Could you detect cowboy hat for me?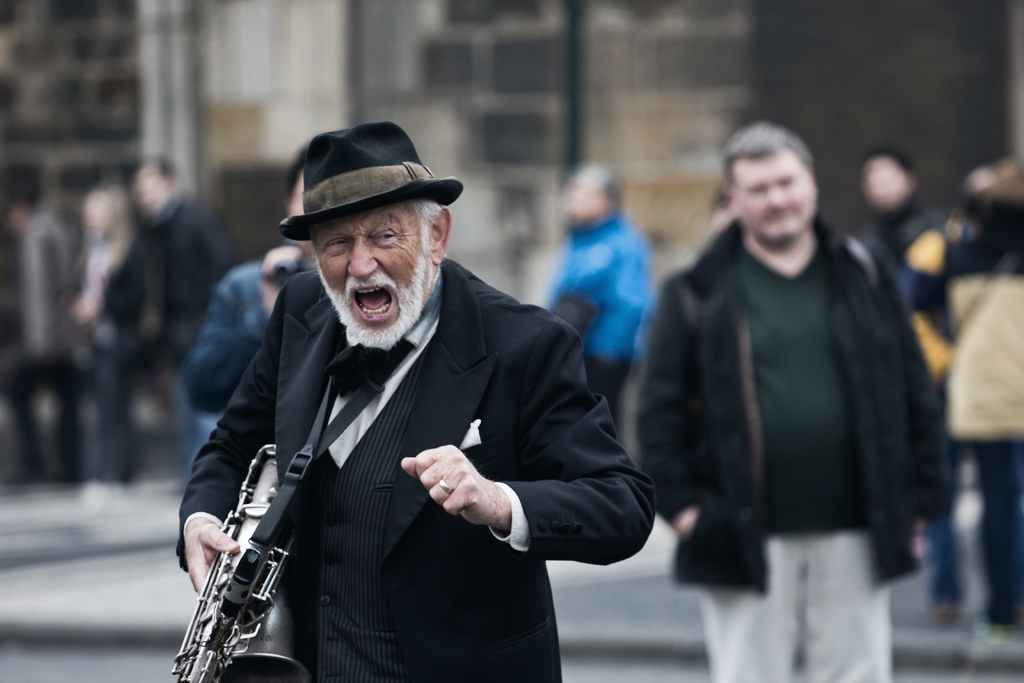
Detection result: bbox=(266, 114, 462, 293).
